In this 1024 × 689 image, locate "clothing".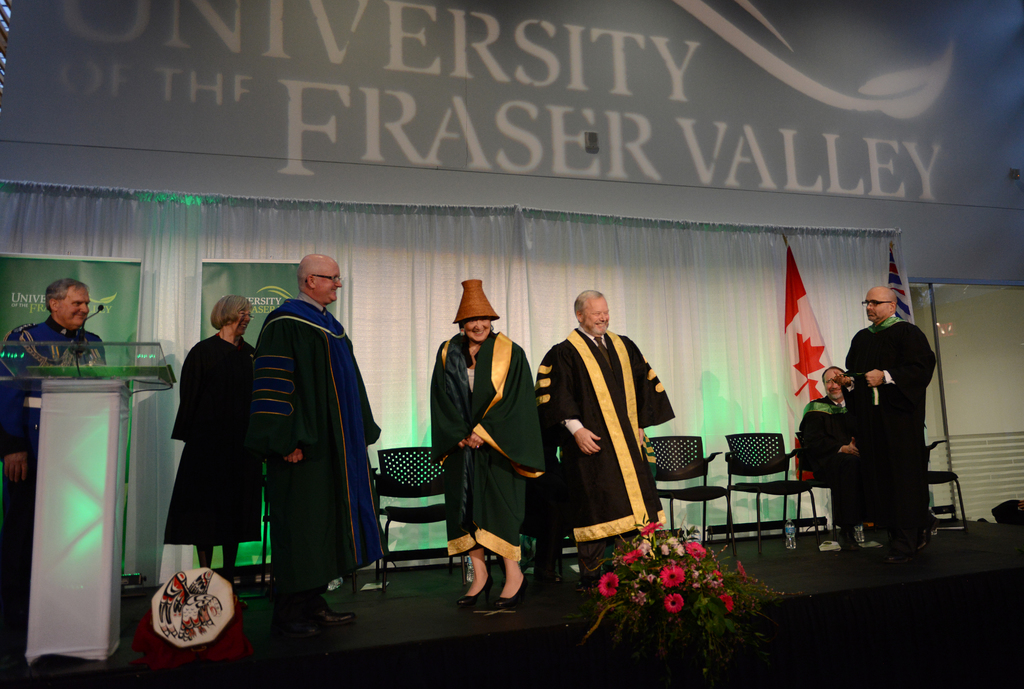
Bounding box: locate(824, 315, 939, 553).
